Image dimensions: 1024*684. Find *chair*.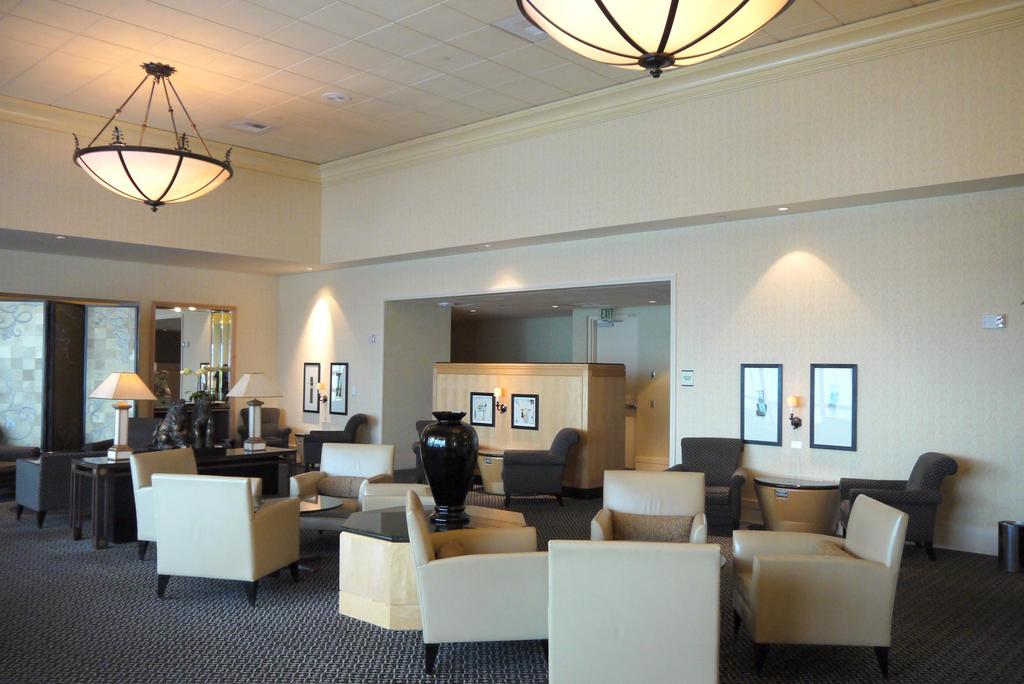
region(237, 405, 294, 456).
